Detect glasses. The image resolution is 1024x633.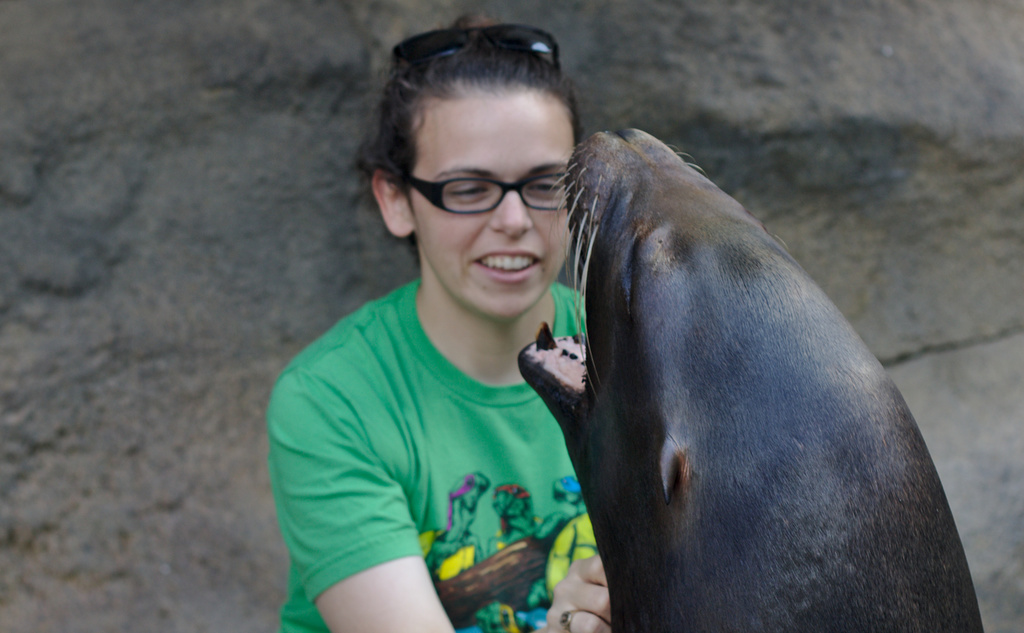
394, 154, 579, 217.
